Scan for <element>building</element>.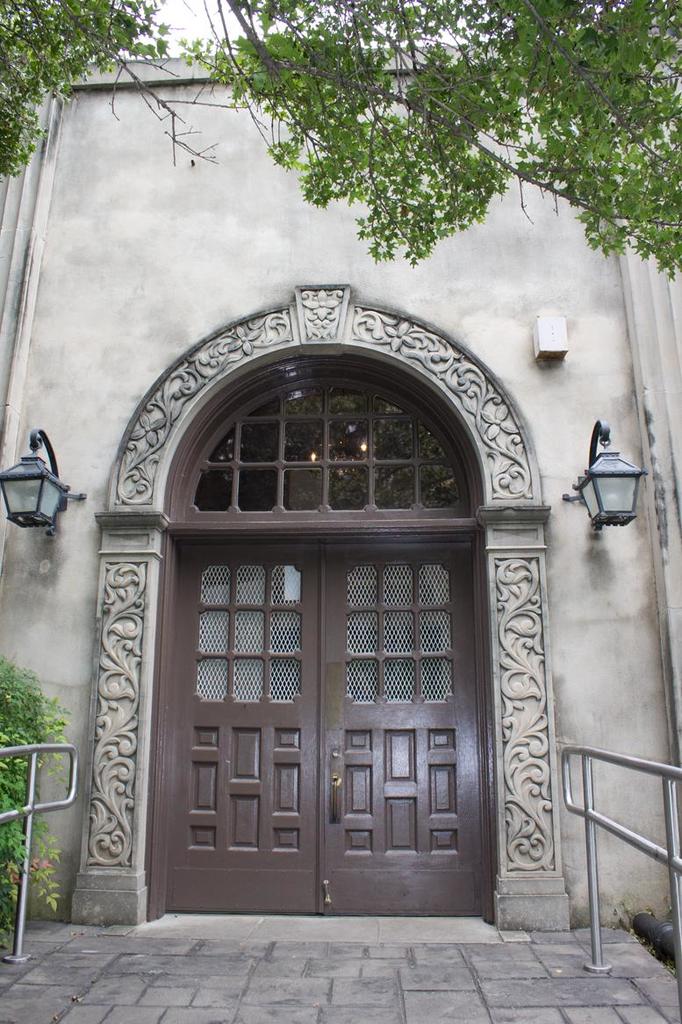
Scan result: bbox=[0, 53, 681, 937].
